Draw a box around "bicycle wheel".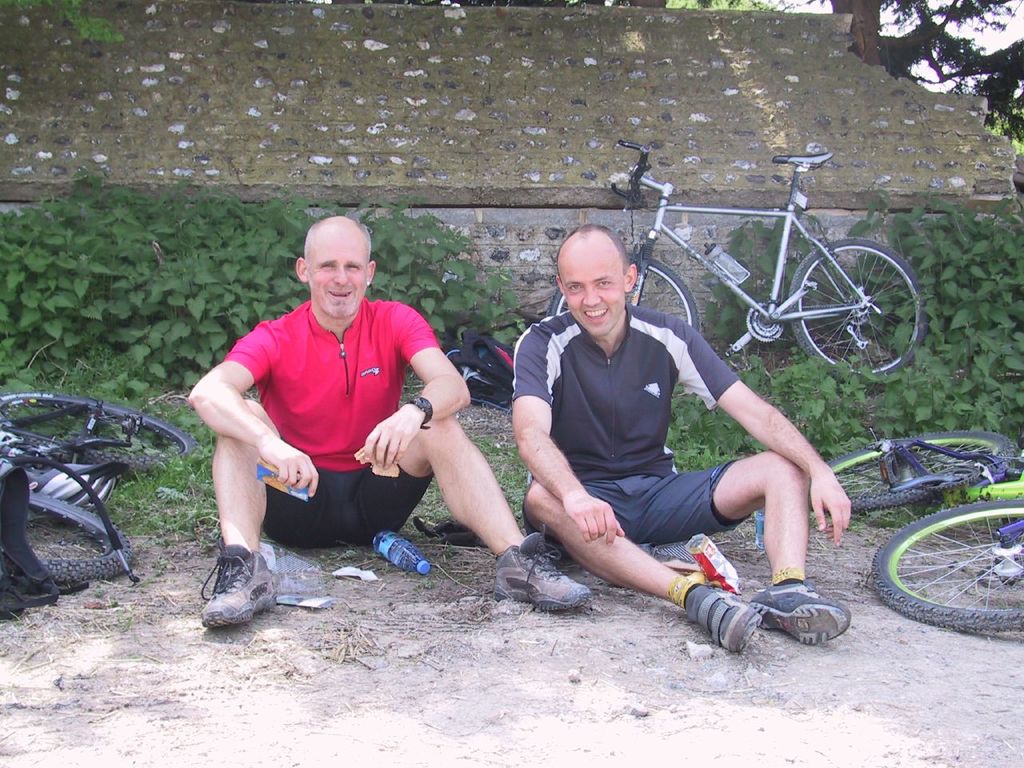
box(878, 514, 1012, 640).
